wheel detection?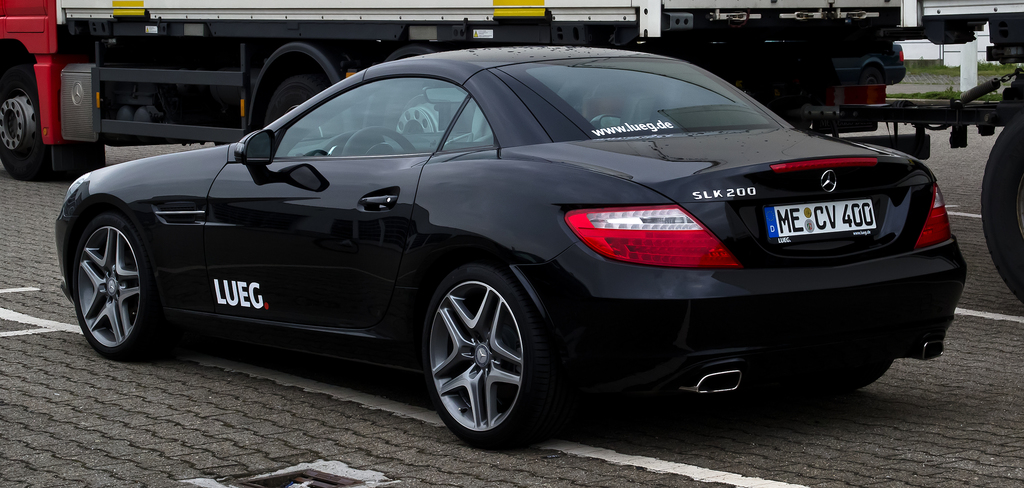
860 65 886 83
